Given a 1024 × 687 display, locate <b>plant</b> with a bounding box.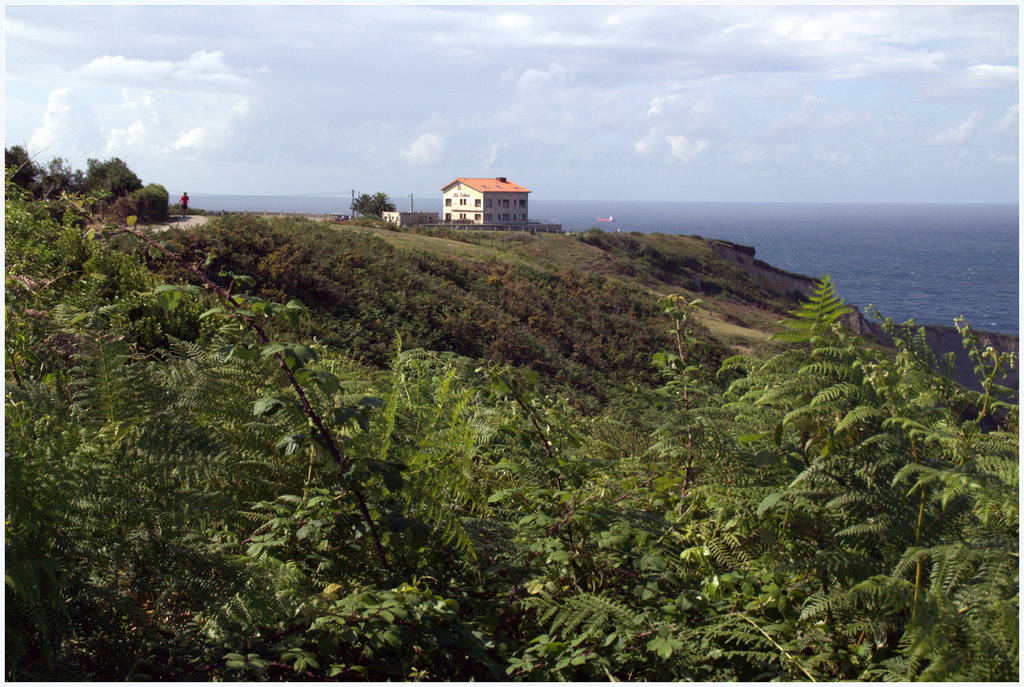
Located: rect(38, 154, 60, 211).
